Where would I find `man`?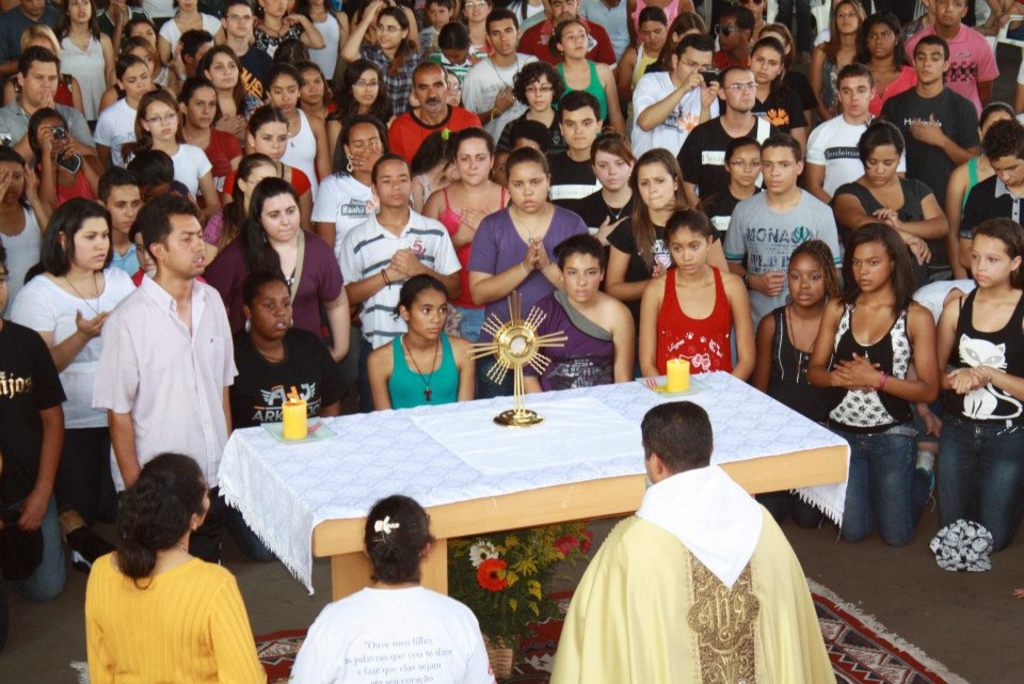
At <bbox>956, 117, 1023, 267</bbox>.
